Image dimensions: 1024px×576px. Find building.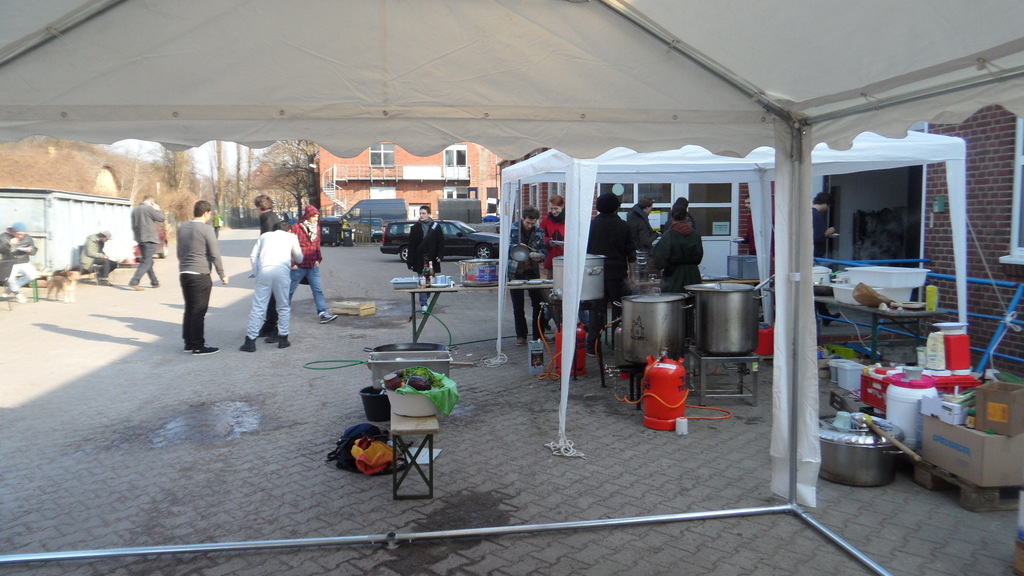
bbox=(318, 137, 507, 215).
